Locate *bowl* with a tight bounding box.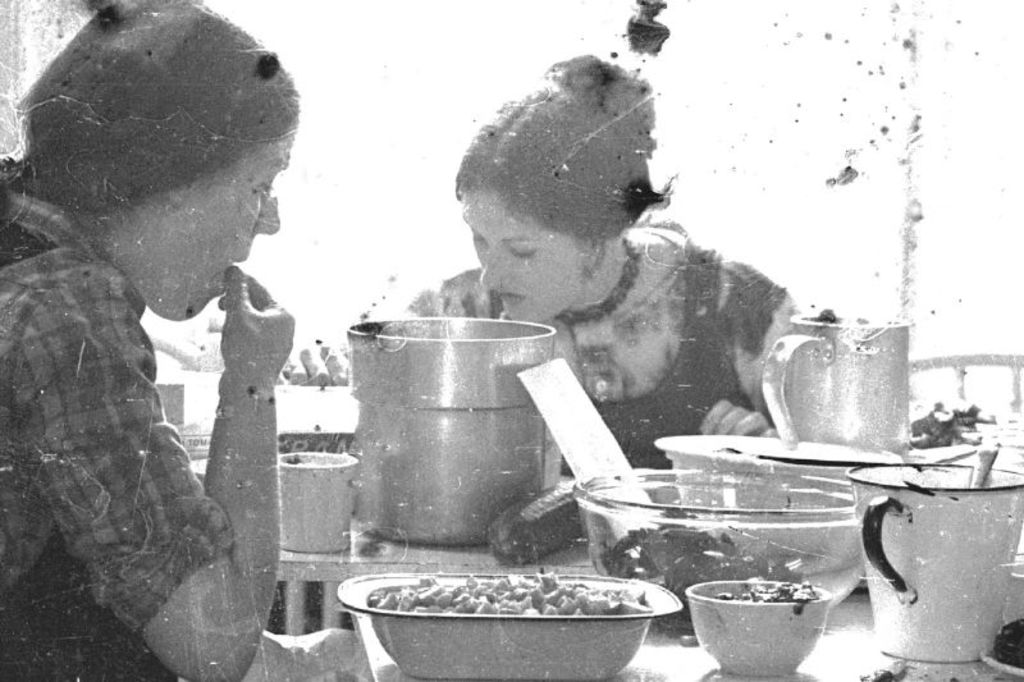
pyautogui.locateOnScreen(571, 467, 865, 624).
